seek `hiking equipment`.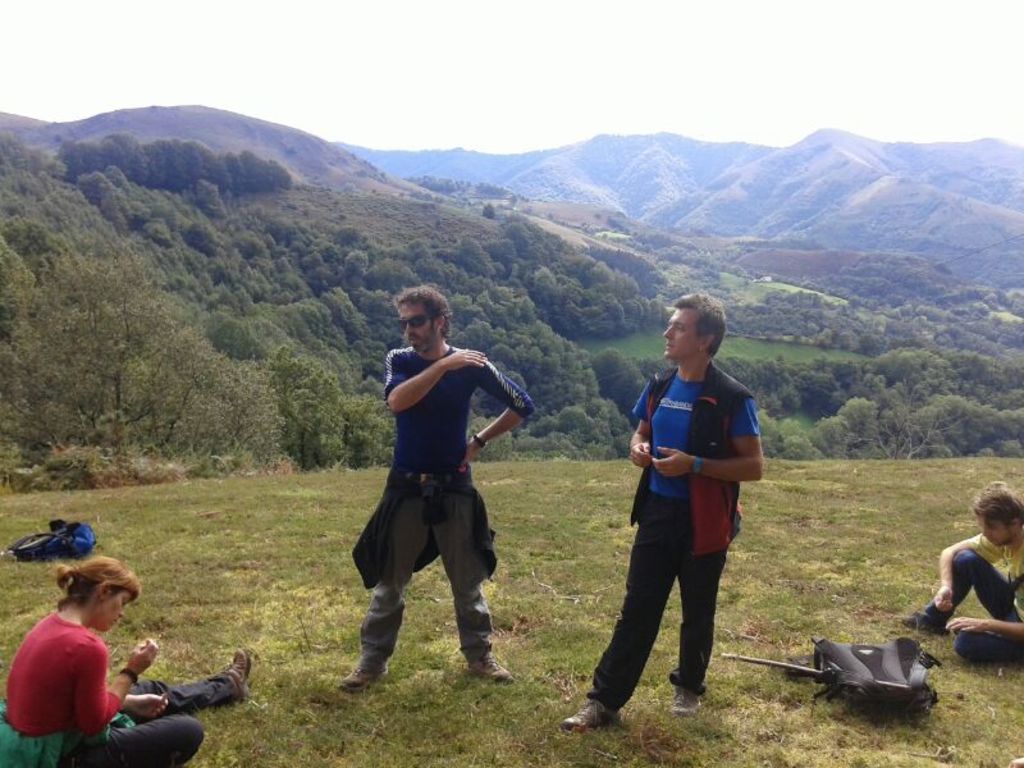
bbox(4, 513, 99, 566).
